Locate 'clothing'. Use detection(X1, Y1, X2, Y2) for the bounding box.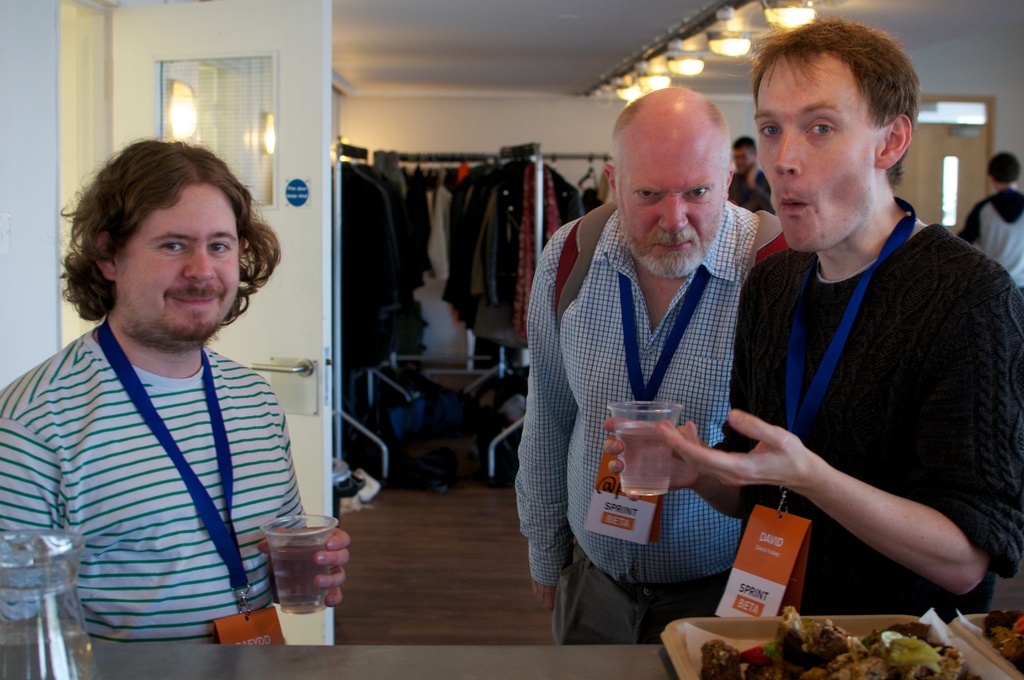
detection(687, 220, 1023, 619).
